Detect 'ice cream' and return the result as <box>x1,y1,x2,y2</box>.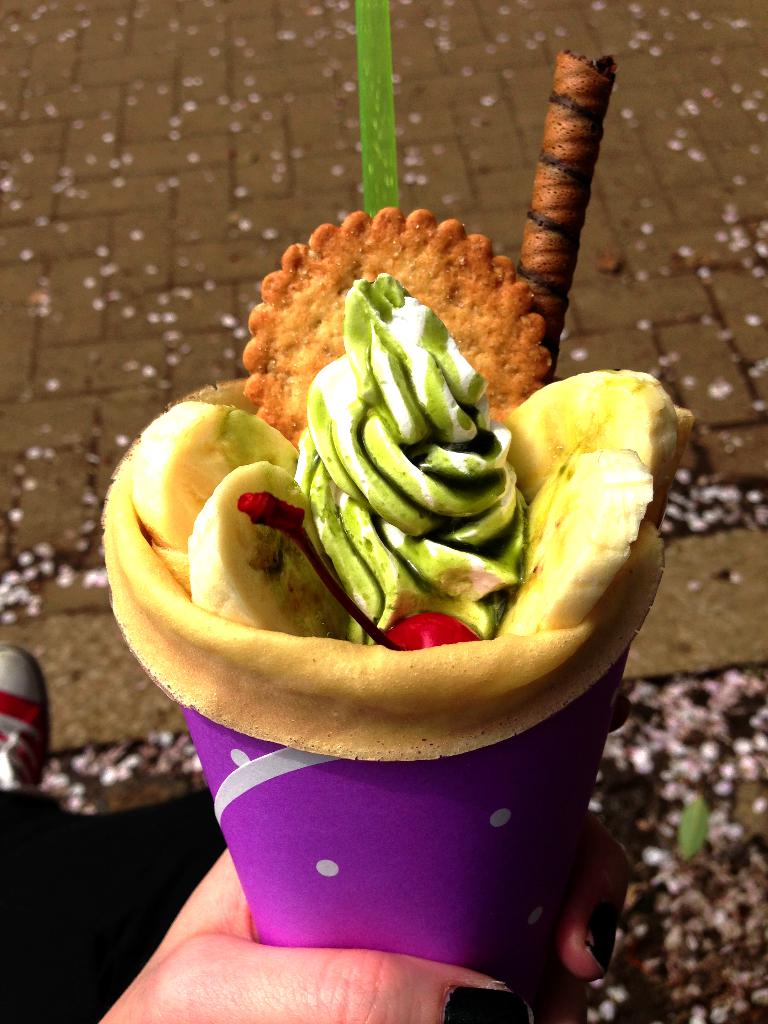
<box>100,271,708,1001</box>.
